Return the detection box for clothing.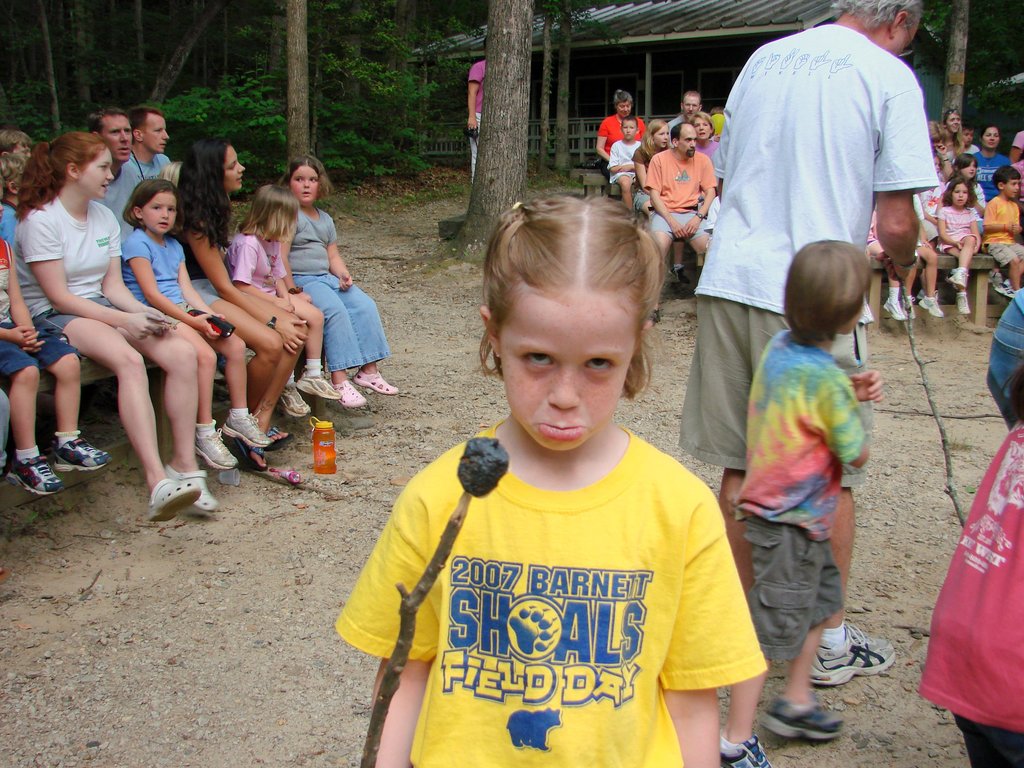
locate(678, 20, 938, 483).
